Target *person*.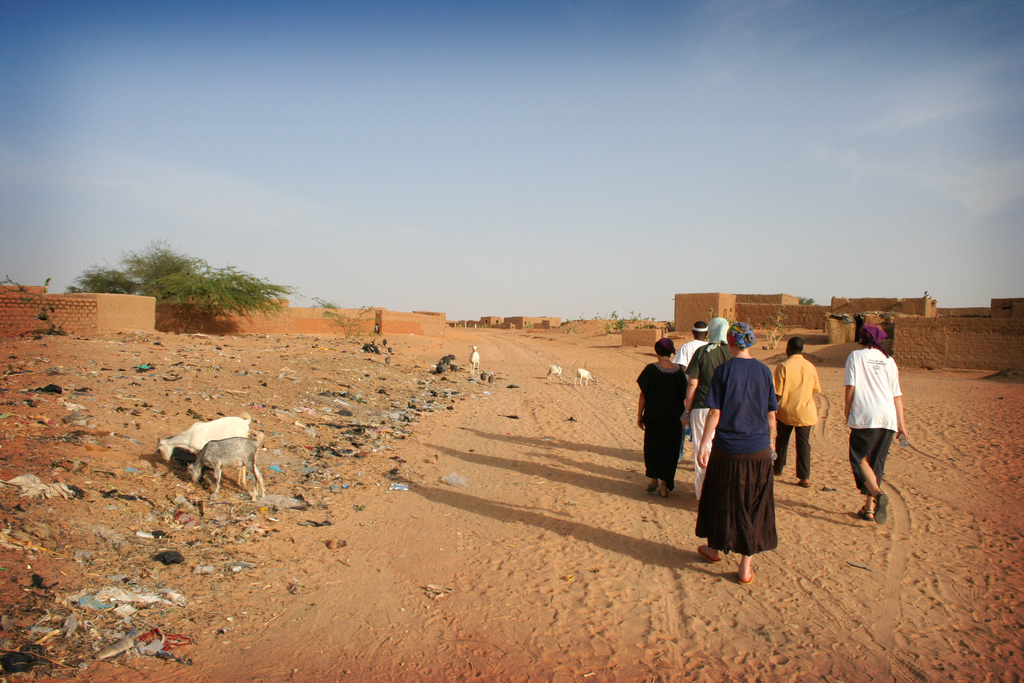
Target region: (707, 318, 794, 581).
